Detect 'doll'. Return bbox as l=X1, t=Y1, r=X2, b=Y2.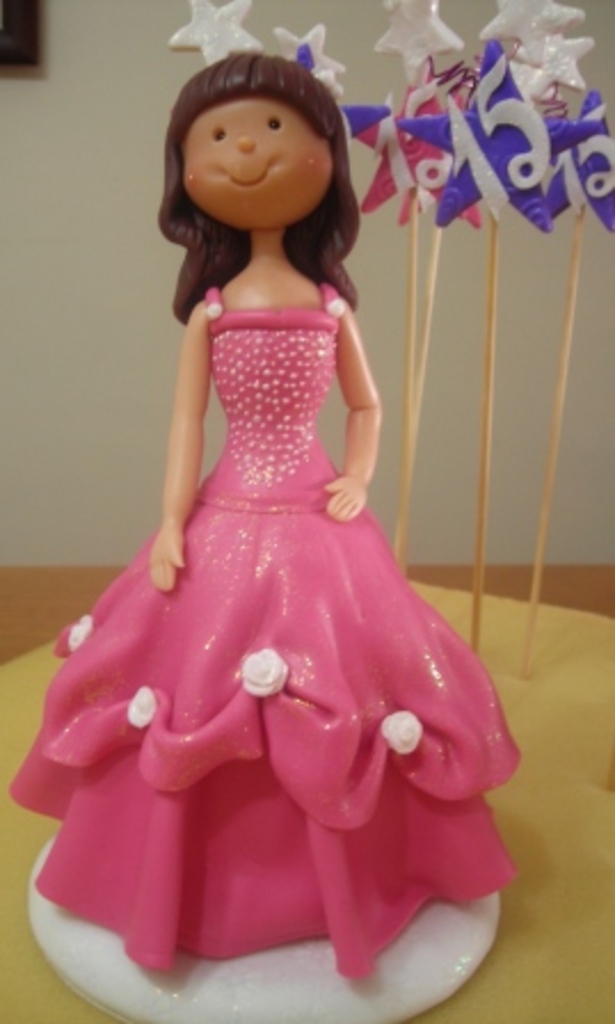
l=7, t=53, r=519, b=935.
